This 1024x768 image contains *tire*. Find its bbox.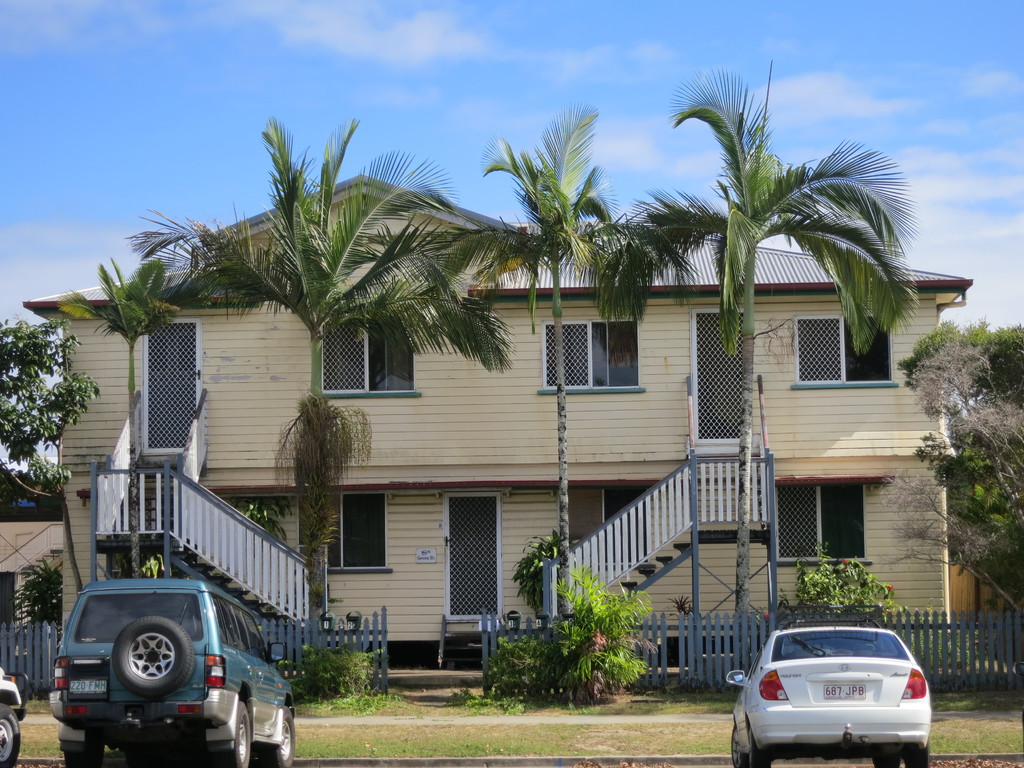
902 742 929 767.
